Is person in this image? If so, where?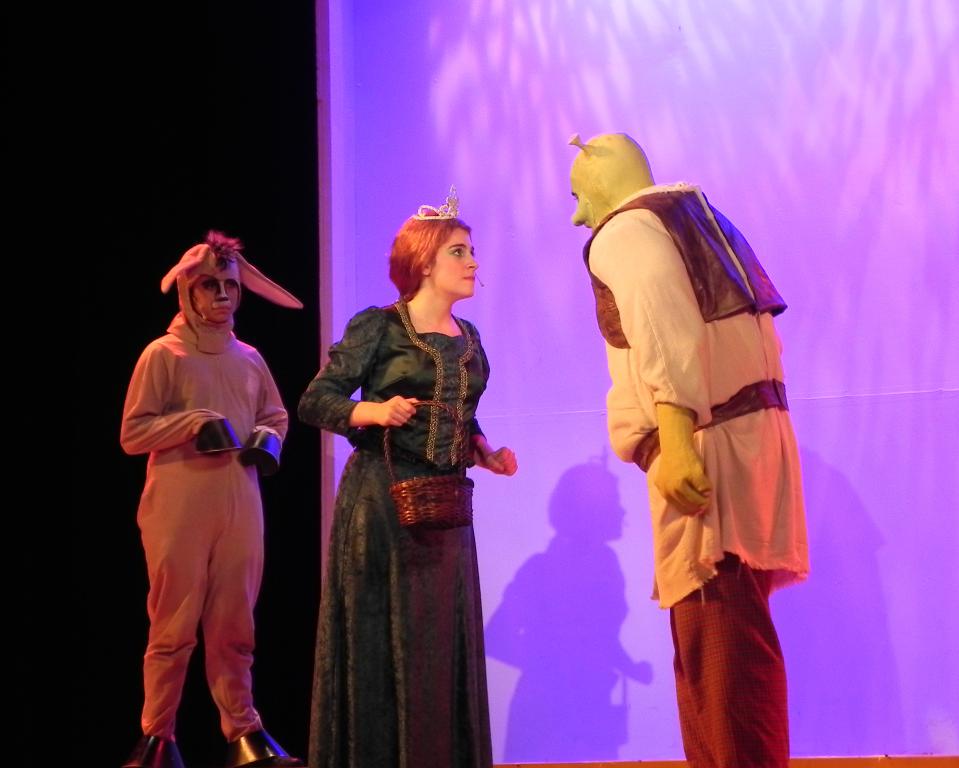
Yes, at <box>568,129,791,766</box>.
